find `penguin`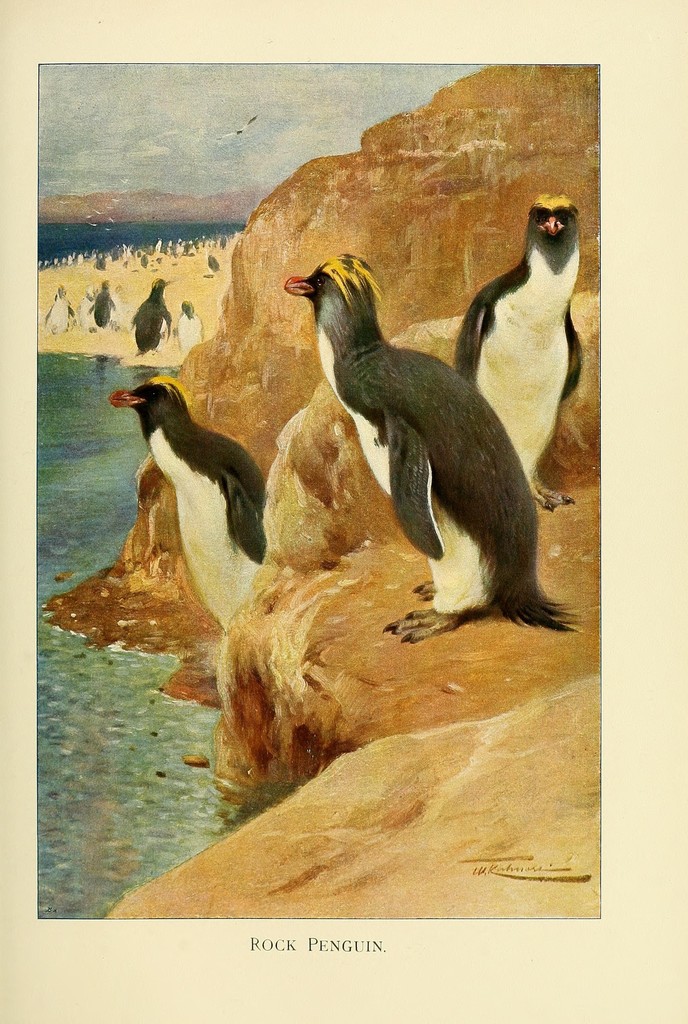
select_region(259, 245, 581, 650)
